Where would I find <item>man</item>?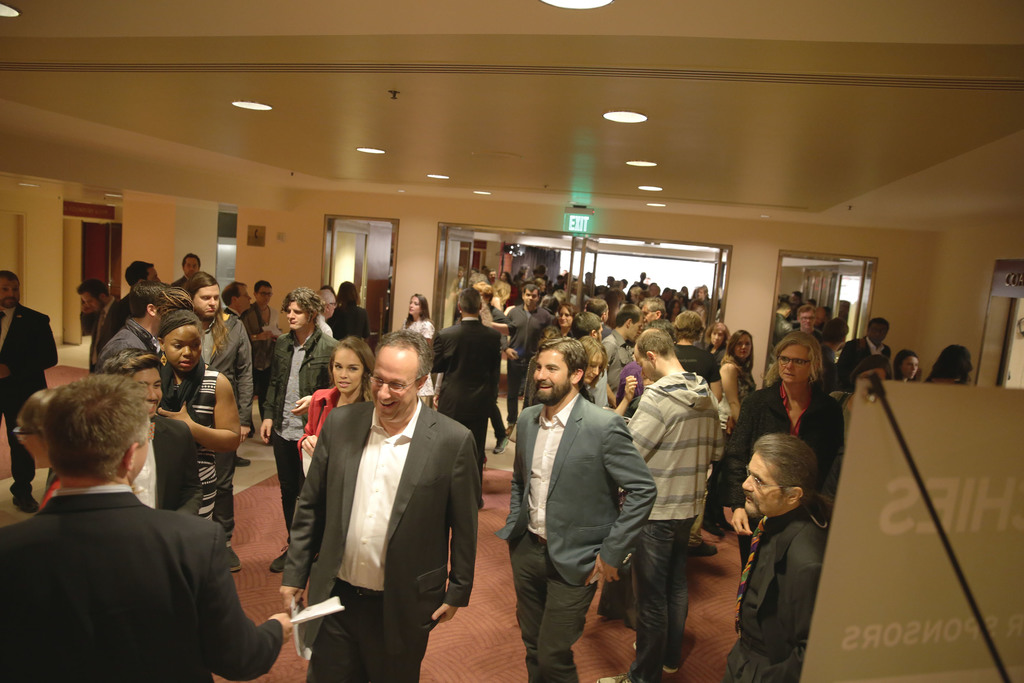
At {"x1": 76, "y1": 281, "x2": 120, "y2": 411}.
